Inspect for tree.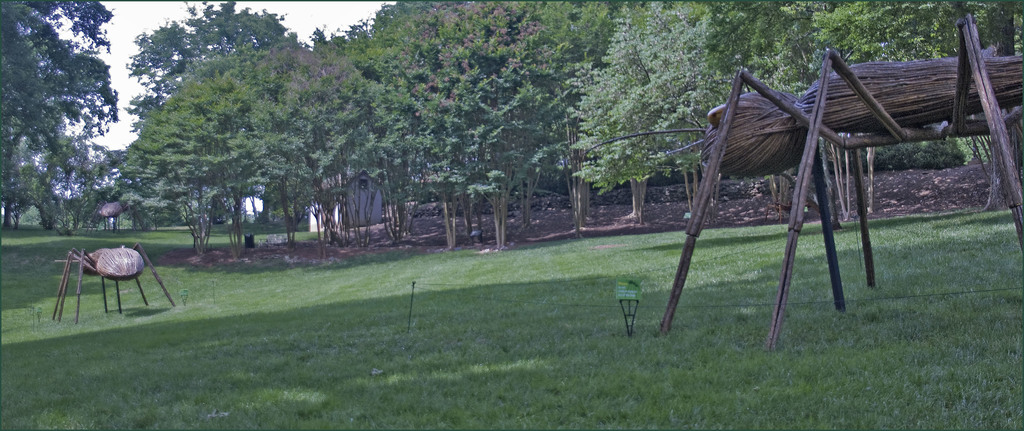
Inspection: 150:15:322:234.
